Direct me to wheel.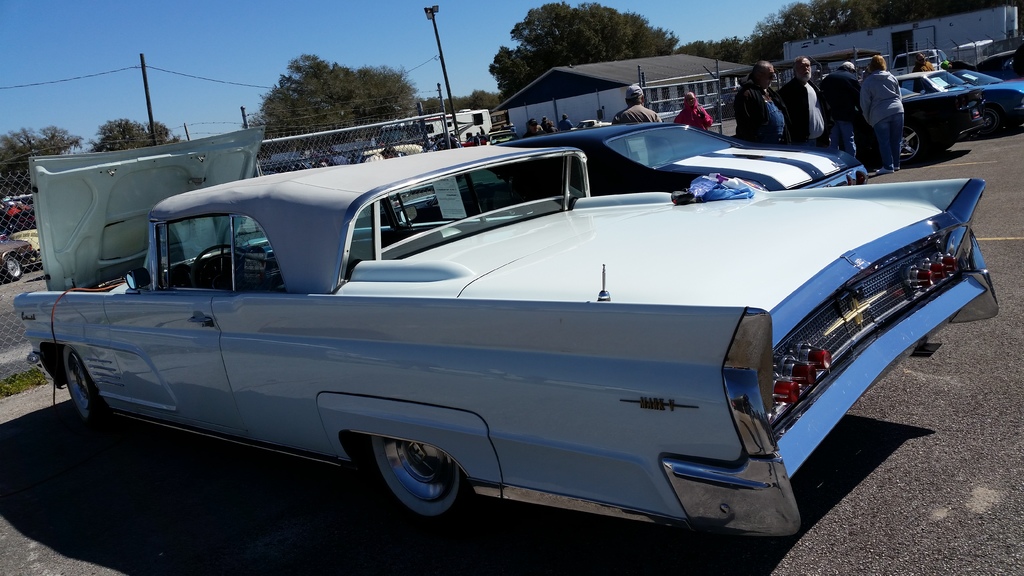
Direction: region(1, 256, 21, 281).
